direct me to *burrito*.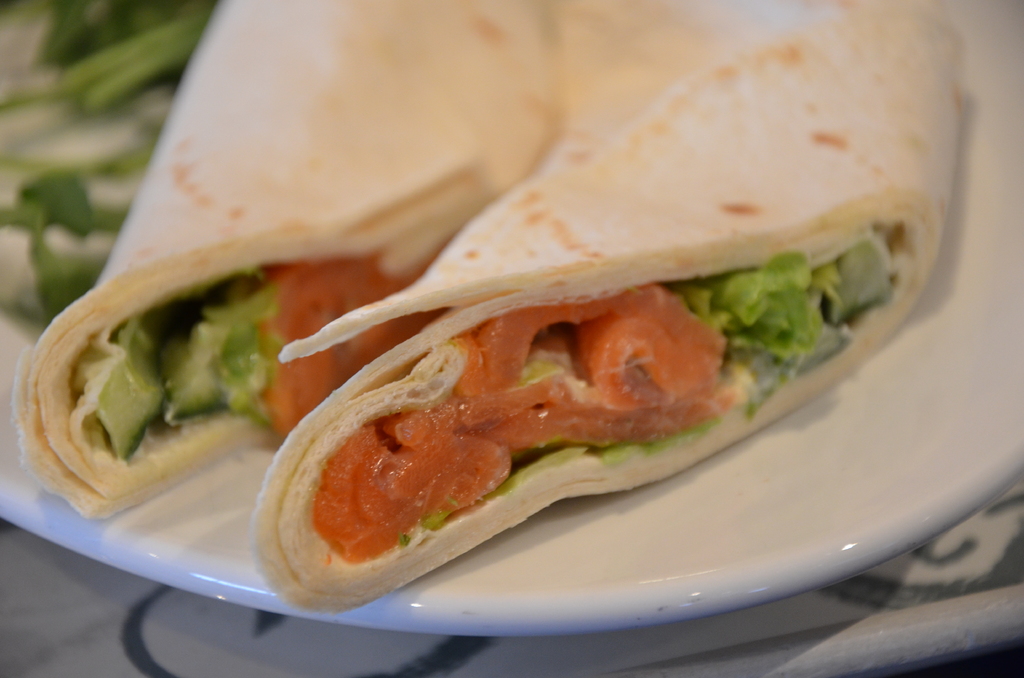
Direction: 9 0 560 519.
